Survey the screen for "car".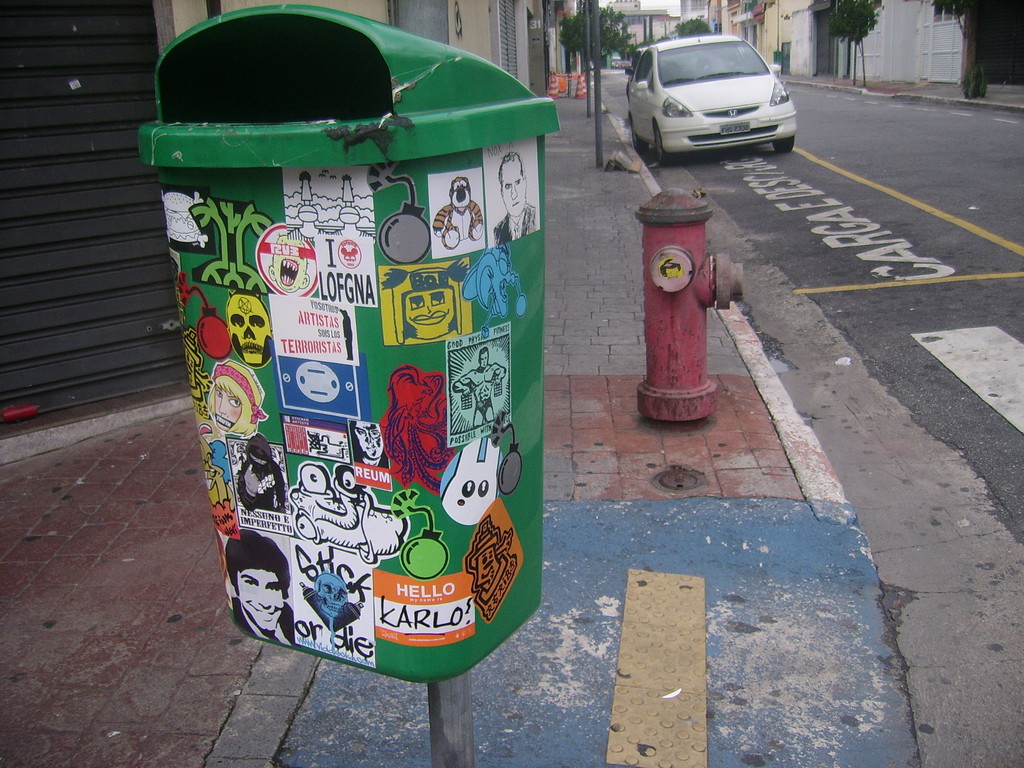
Survey found: [x1=630, y1=45, x2=648, y2=81].
